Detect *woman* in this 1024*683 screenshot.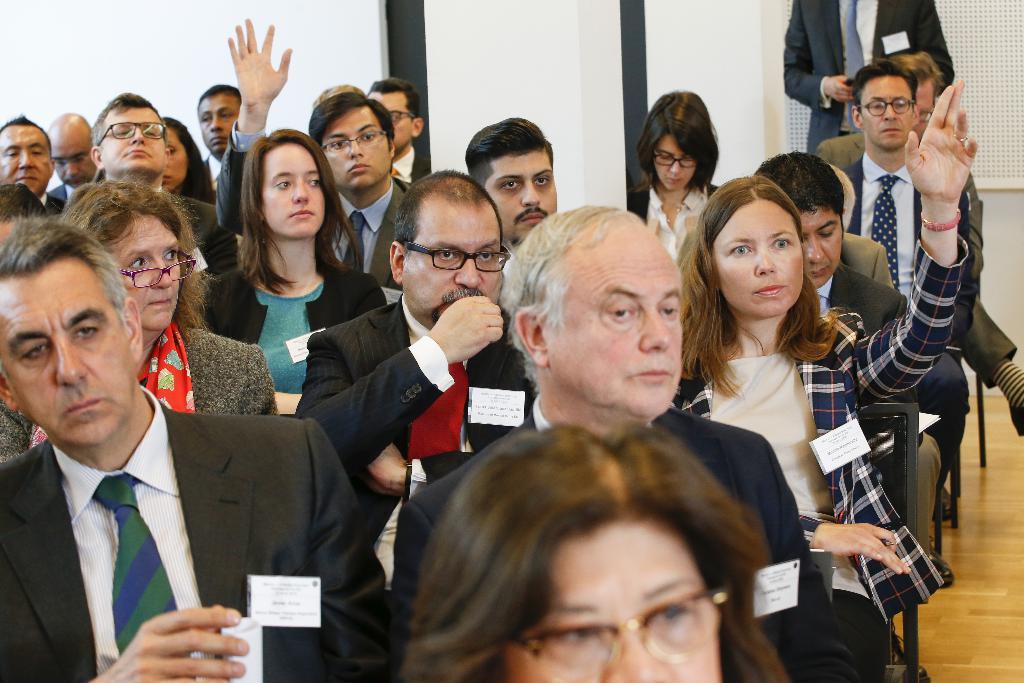
Detection: locate(621, 90, 748, 260).
